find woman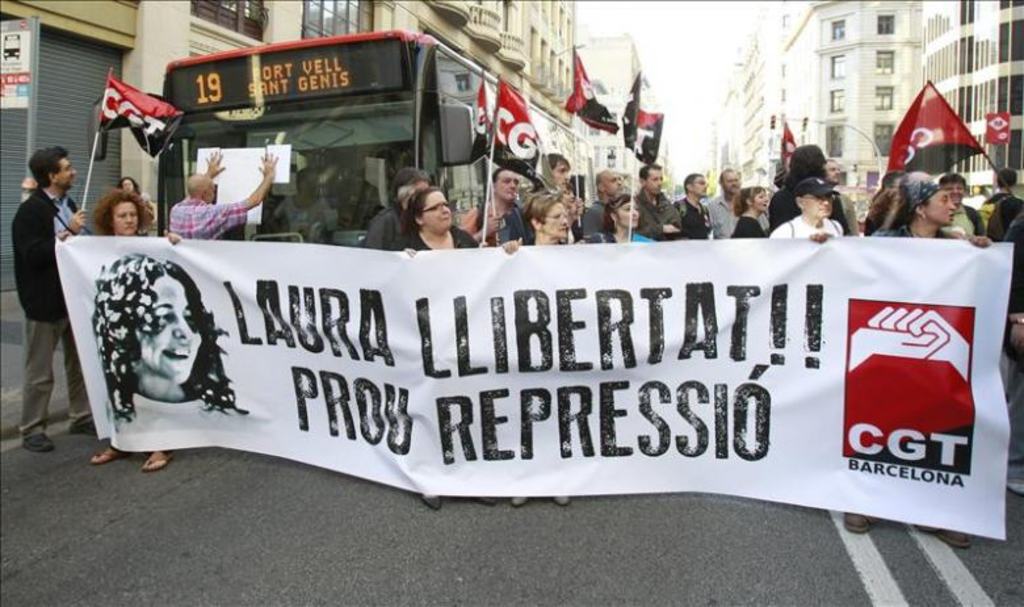
box(97, 252, 260, 439)
